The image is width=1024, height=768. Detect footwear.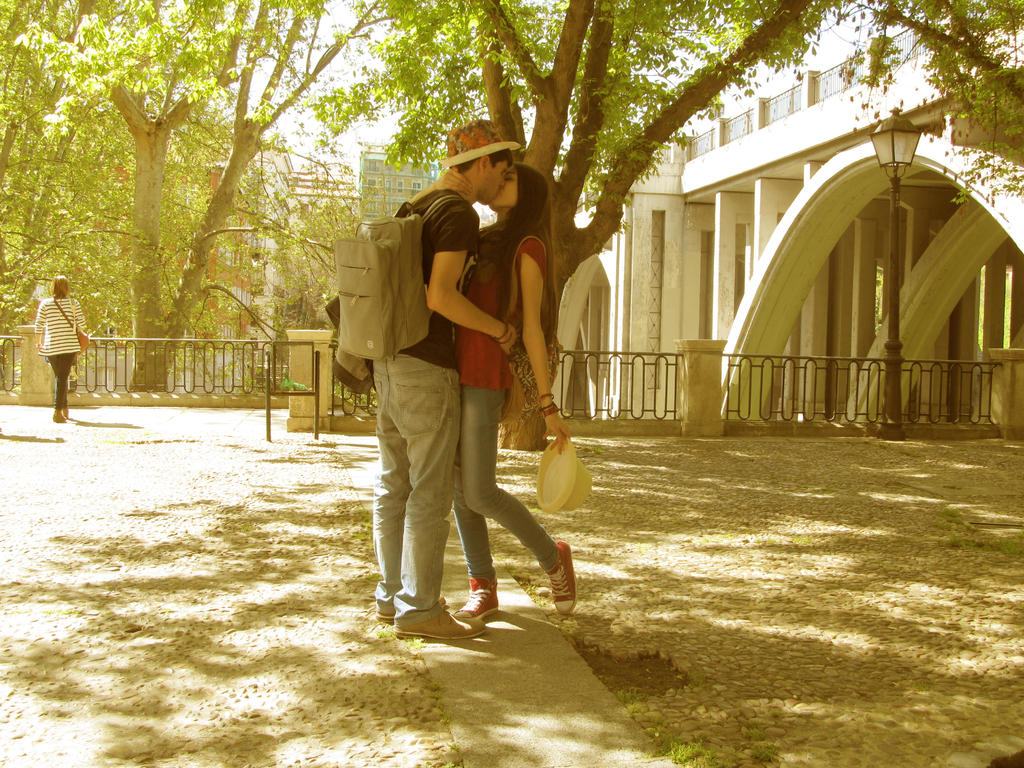
Detection: pyautogui.locateOnScreen(544, 540, 579, 618).
